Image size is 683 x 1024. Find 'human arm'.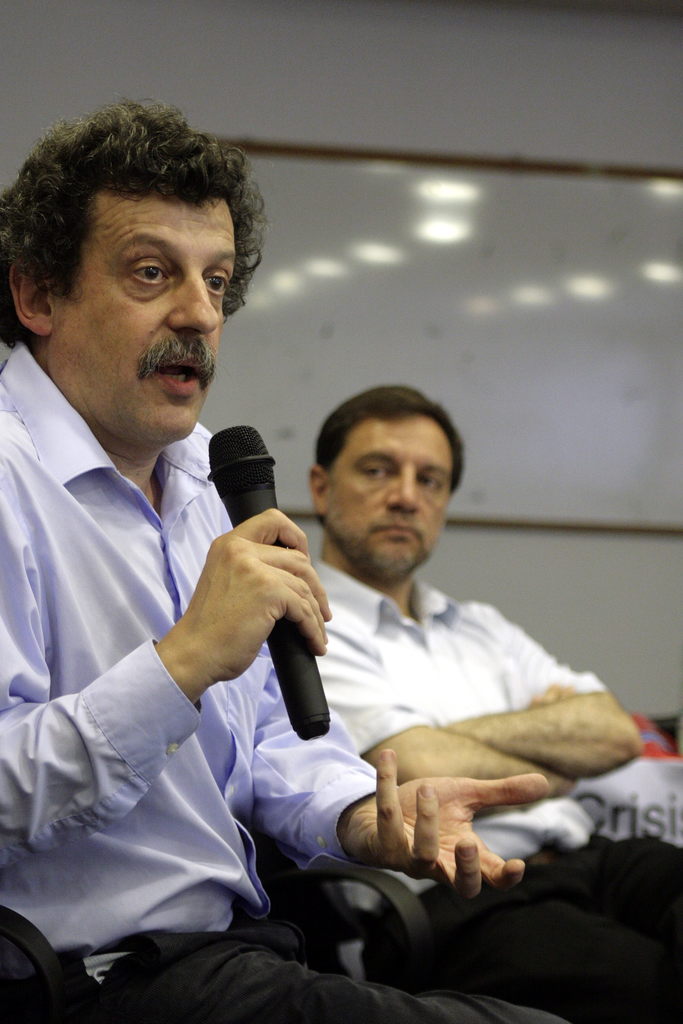
l=434, t=606, r=646, b=777.
